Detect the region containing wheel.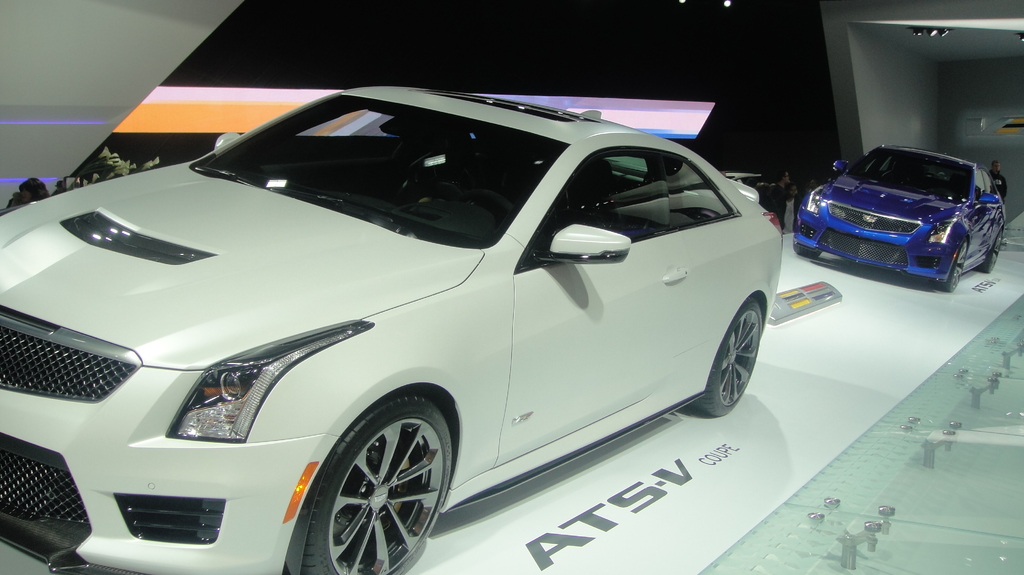
box(306, 394, 441, 563).
